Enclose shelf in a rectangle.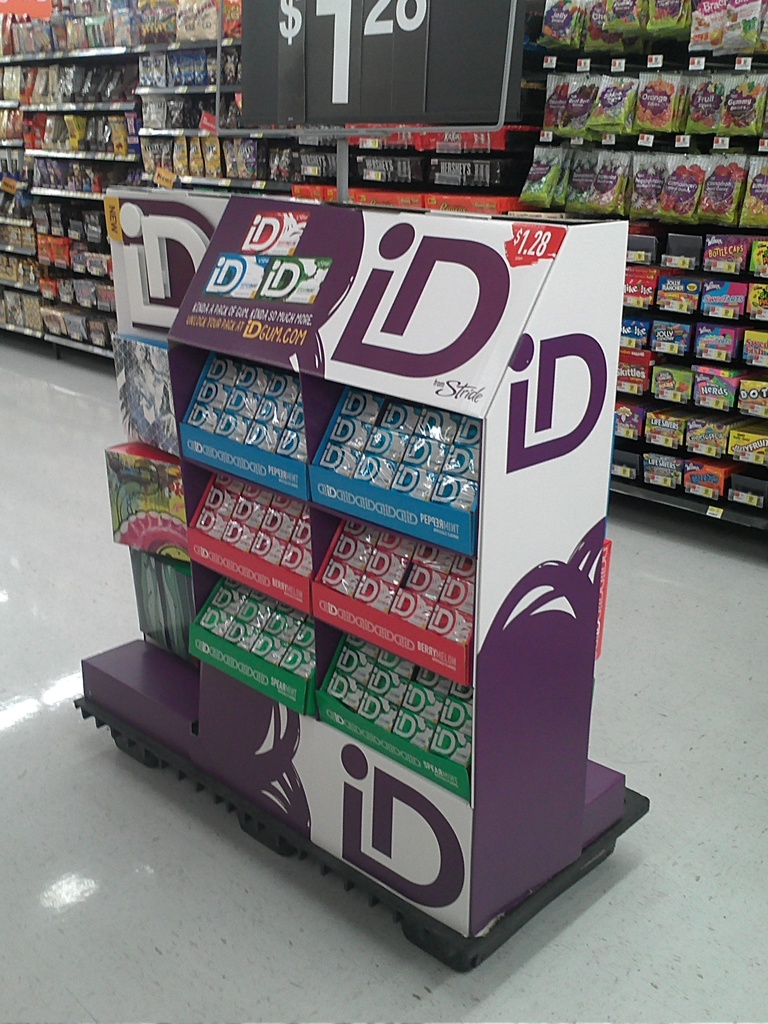
[180, 555, 308, 728].
